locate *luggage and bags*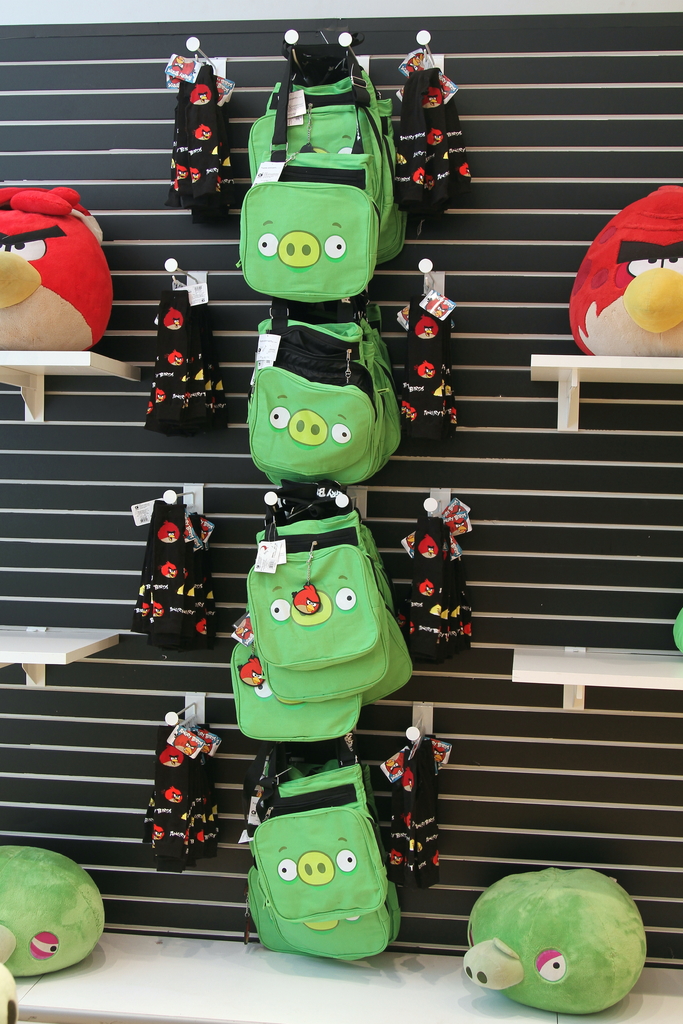
<region>167, 63, 244, 215</region>
